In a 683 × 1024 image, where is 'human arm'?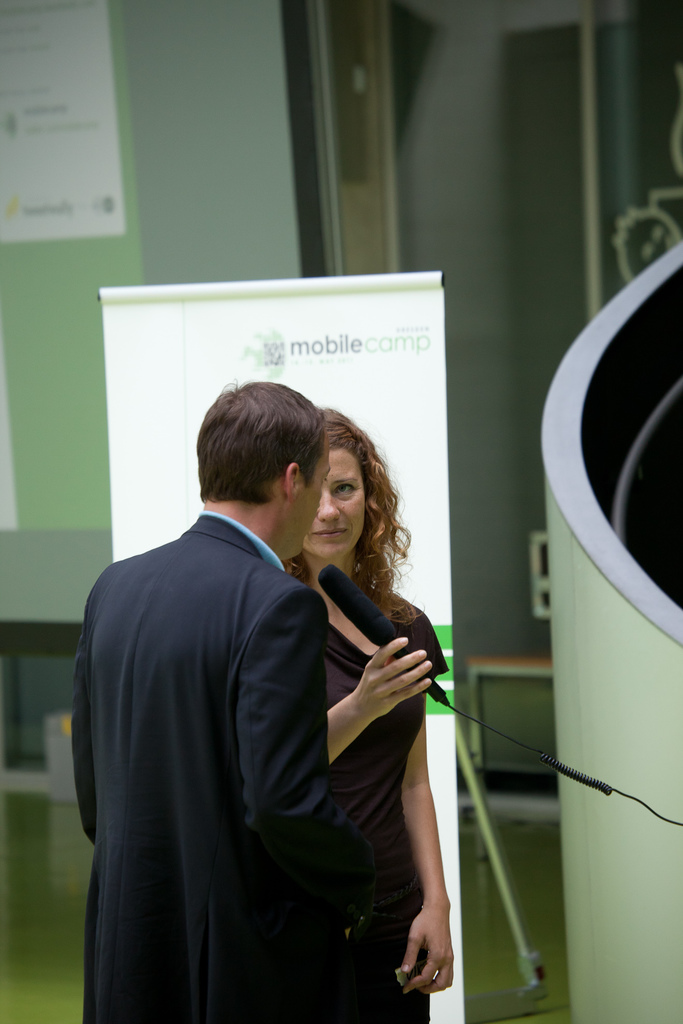
325, 623, 437, 756.
